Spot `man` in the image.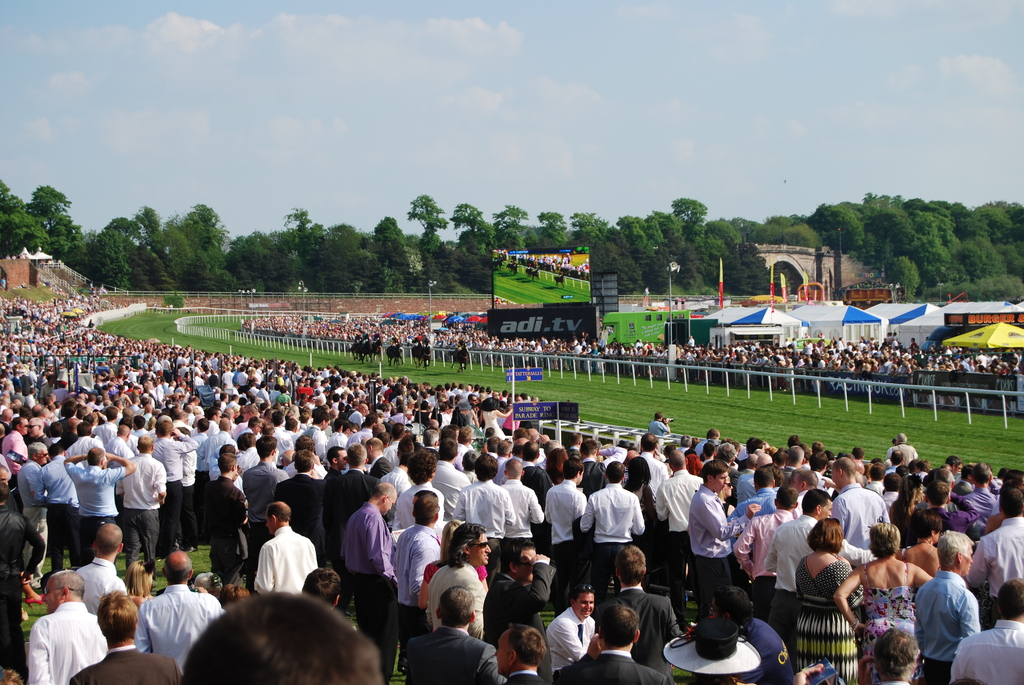
`man` found at bbox=[746, 437, 766, 452].
